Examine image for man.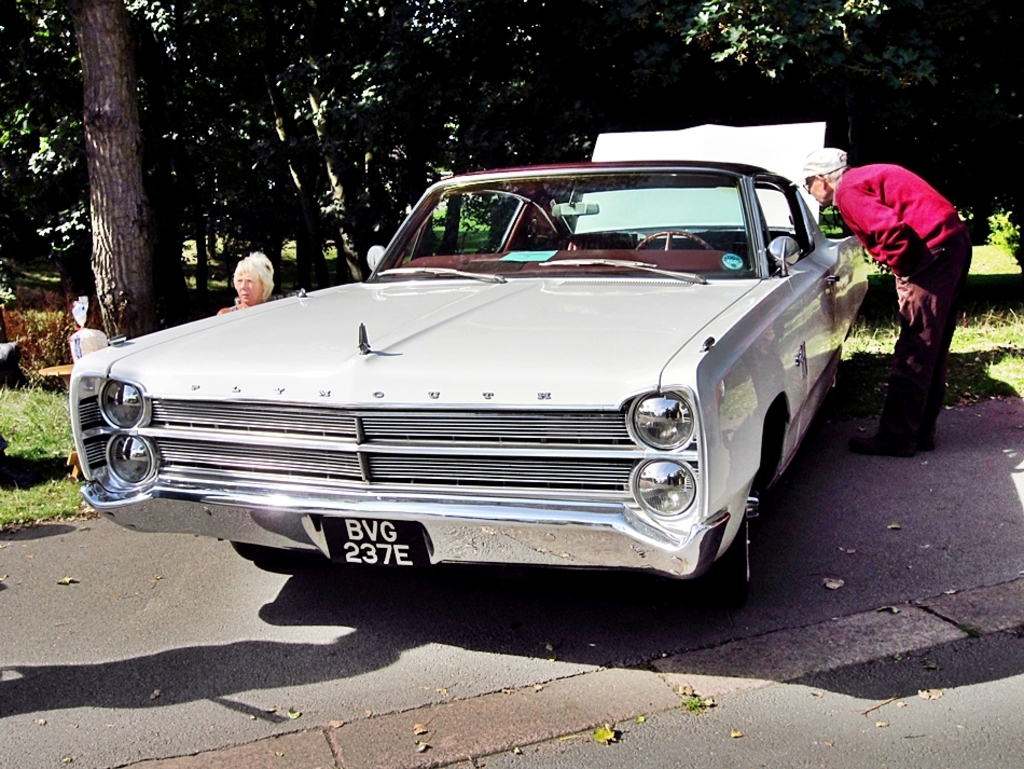
Examination result: <box>845,153,983,461</box>.
